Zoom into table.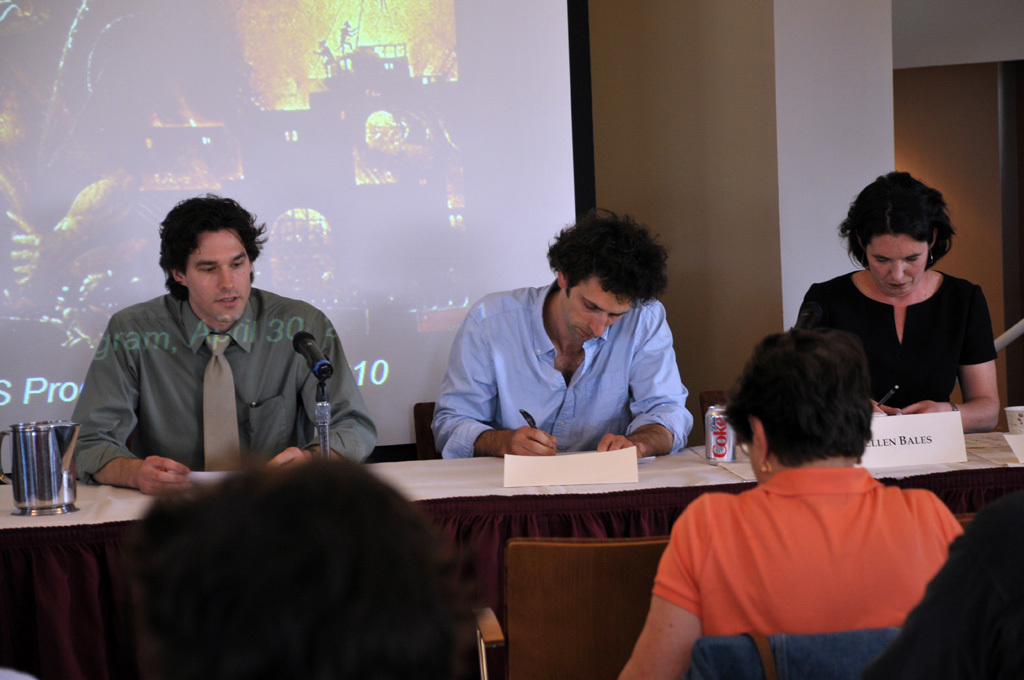
Zoom target: [left=0, top=428, right=1023, bottom=679].
